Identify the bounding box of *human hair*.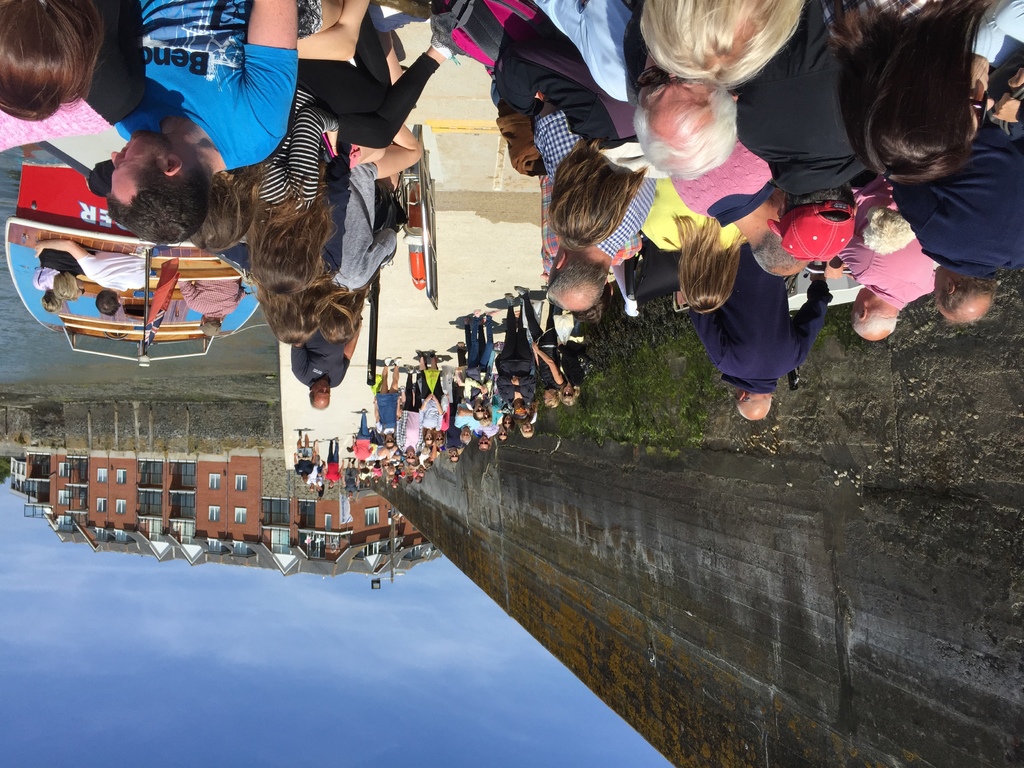
l=308, t=391, r=330, b=412.
